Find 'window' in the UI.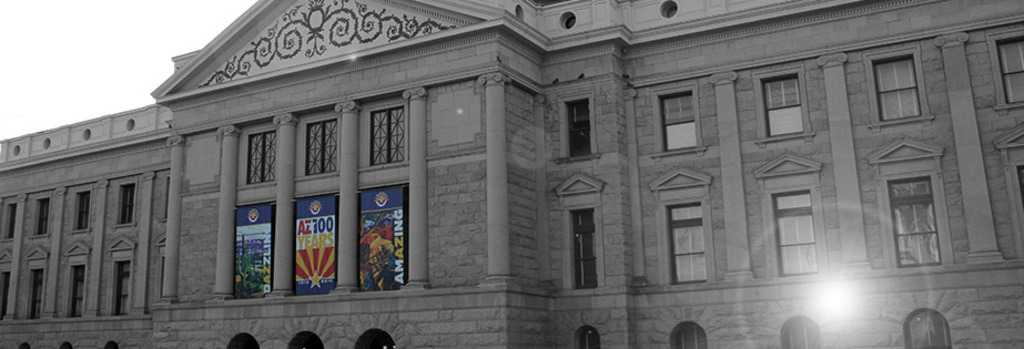
UI element at {"left": 4, "top": 201, "right": 16, "bottom": 242}.
